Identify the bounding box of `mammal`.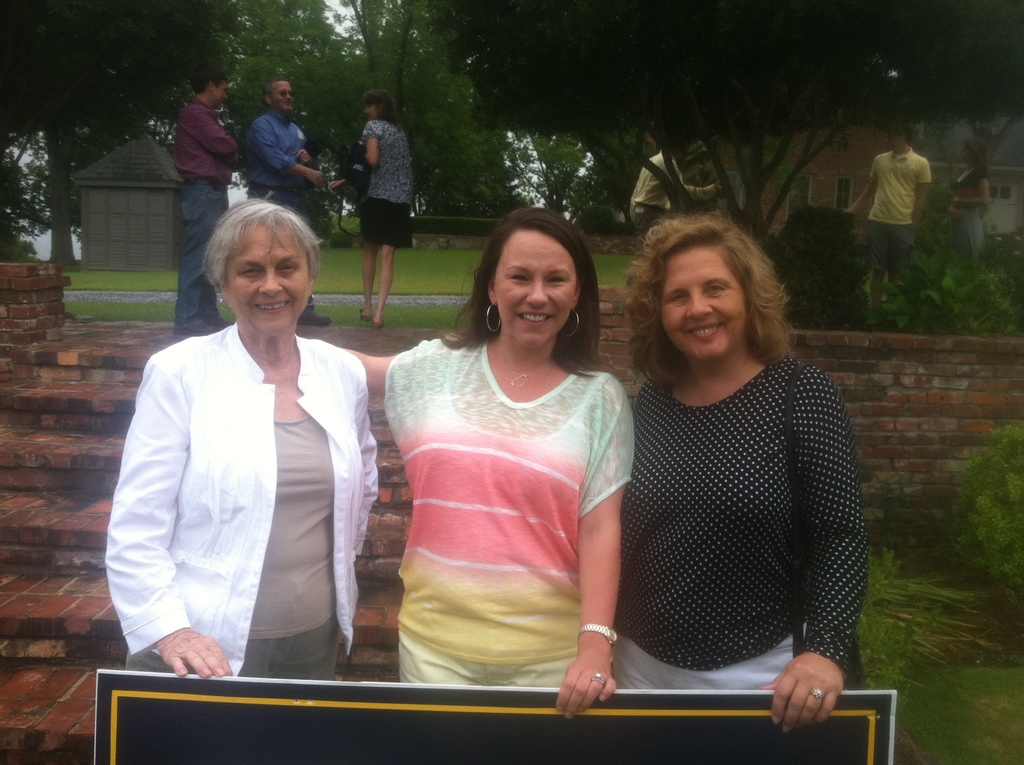
locate(861, 122, 931, 286).
